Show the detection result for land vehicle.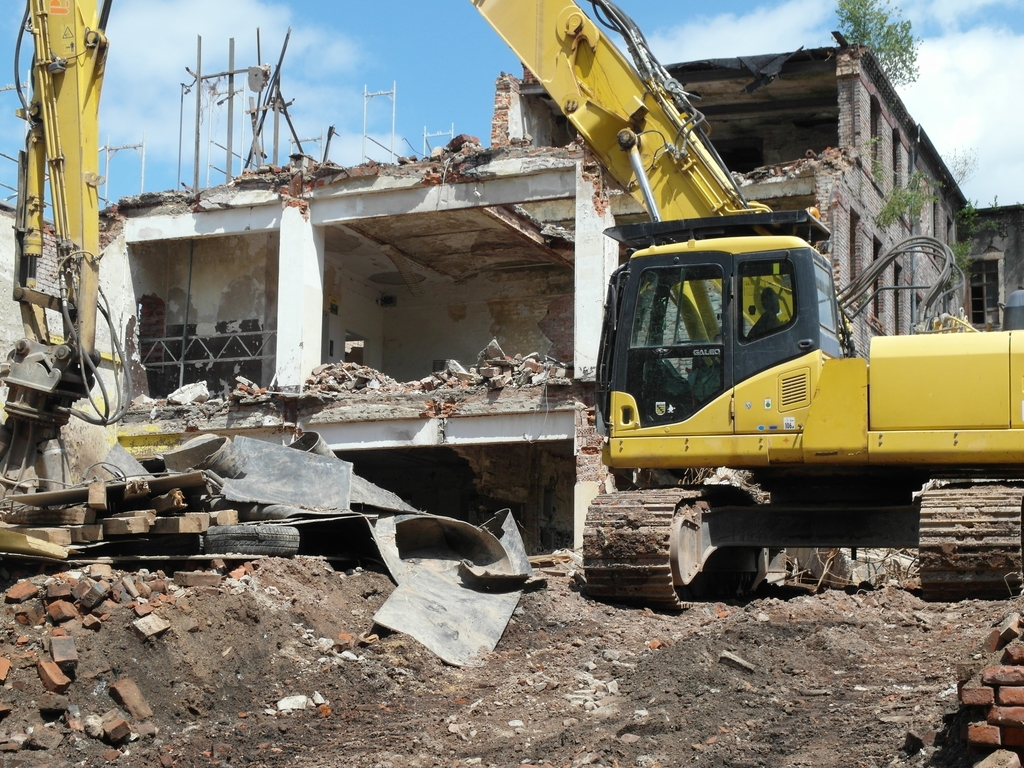
pyautogui.locateOnScreen(0, 0, 1023, 597).
